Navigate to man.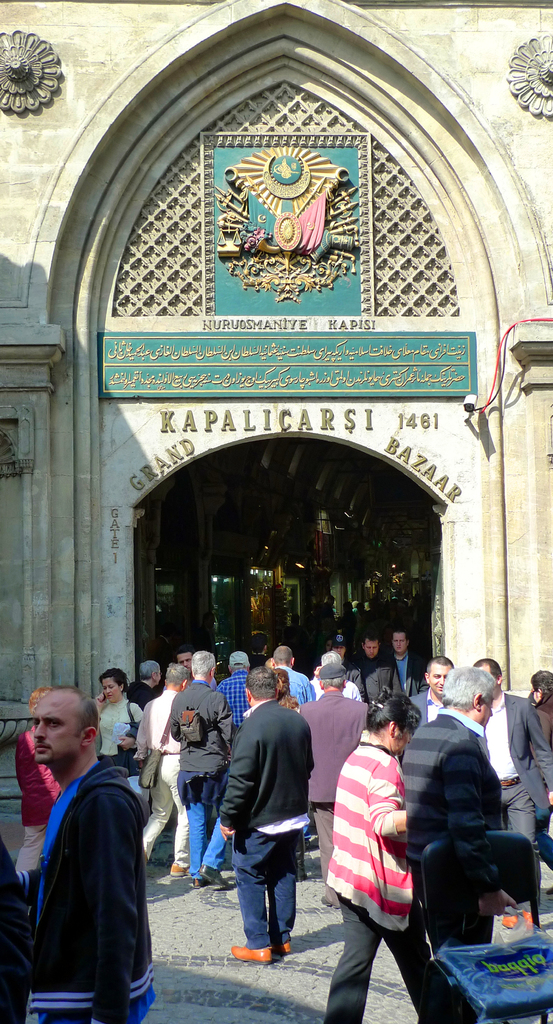
Navigation target: <region>172, 650, 233, 883</region>.
